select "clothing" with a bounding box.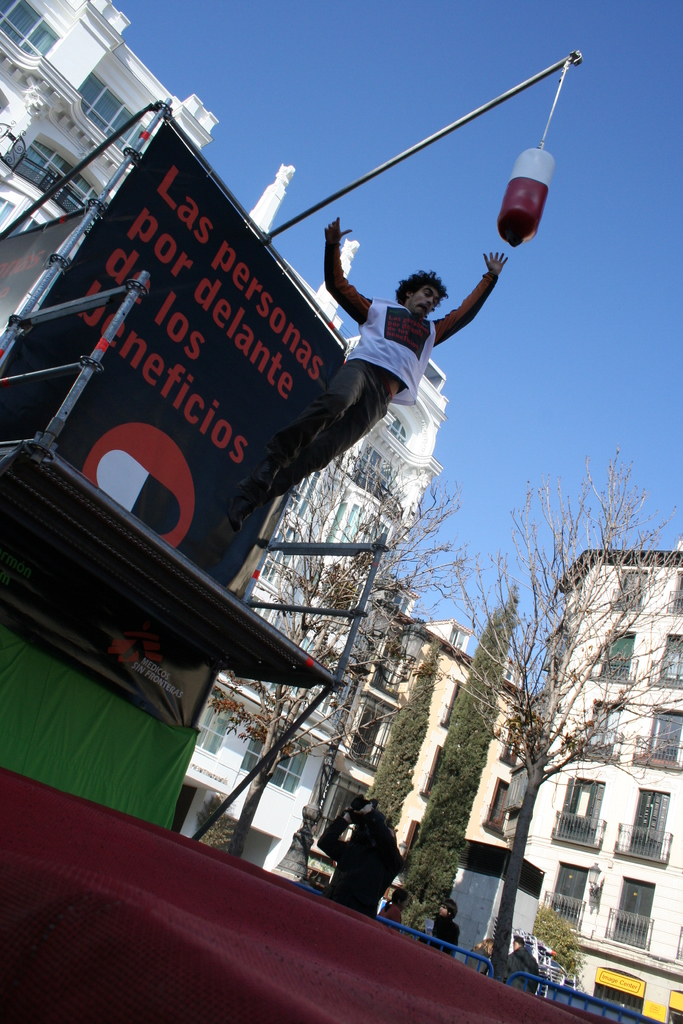
BBox(383, 899, 400, 930).
